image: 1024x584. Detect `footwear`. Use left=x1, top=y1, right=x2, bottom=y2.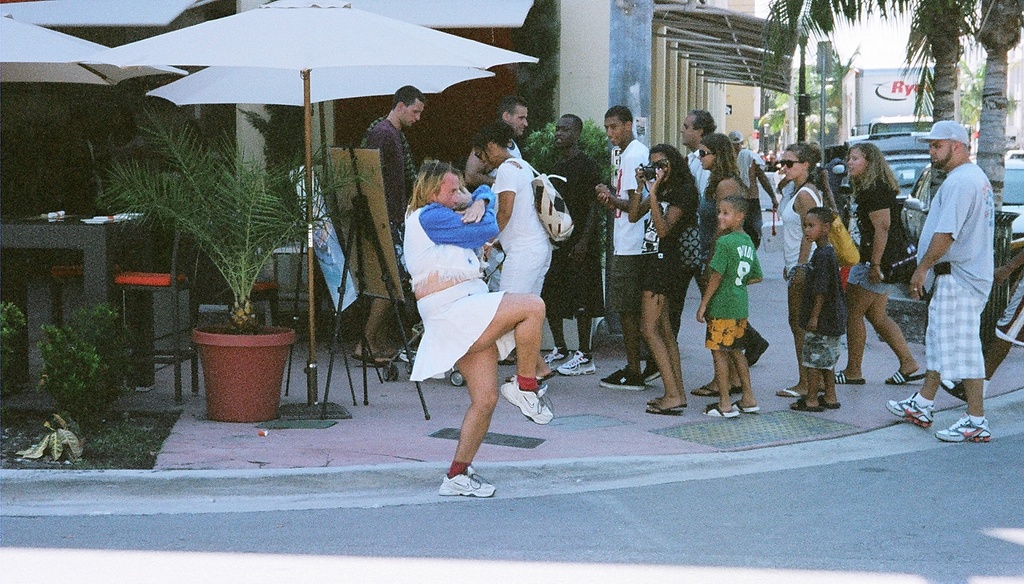
left=599, top=368, right=645, bottom=391.
